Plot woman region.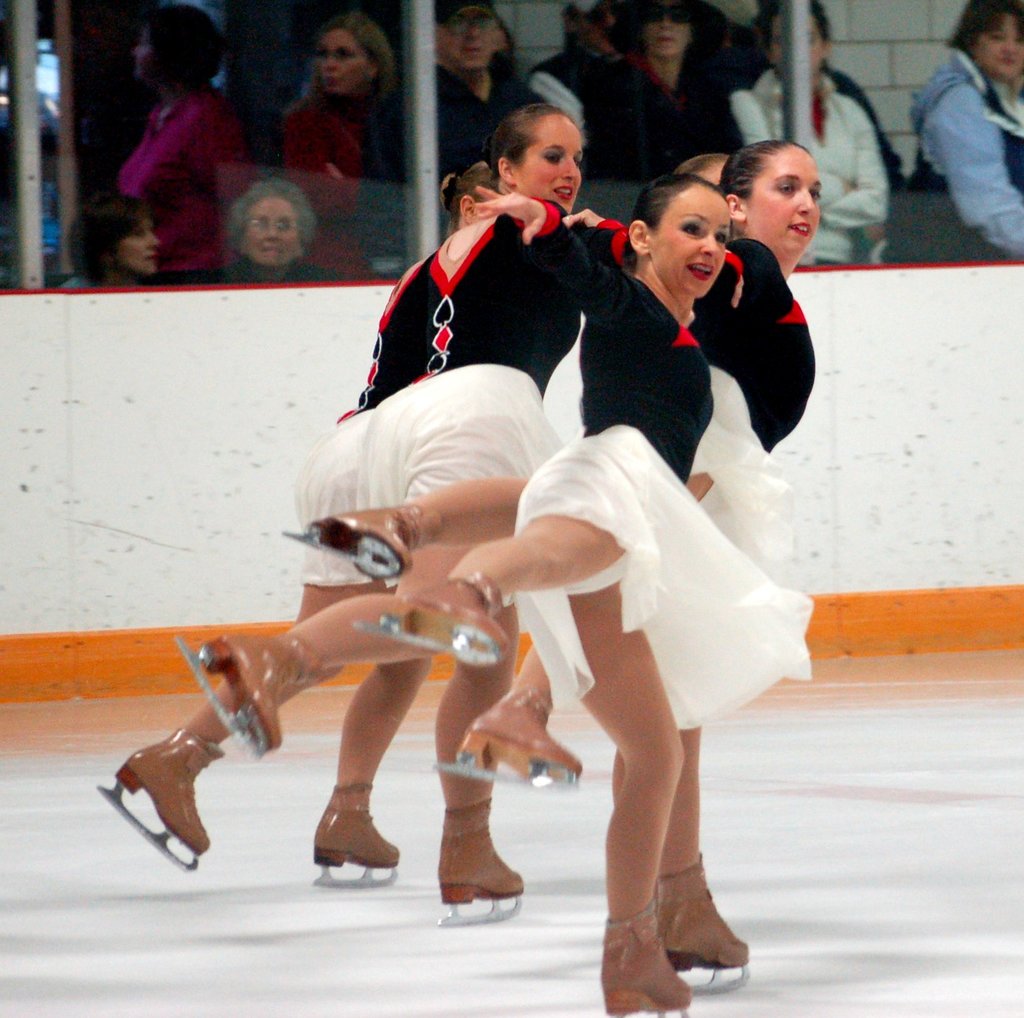
Plotted at {"x1": 212, "y1": 174, "x2": 350, "y2": 284}.
